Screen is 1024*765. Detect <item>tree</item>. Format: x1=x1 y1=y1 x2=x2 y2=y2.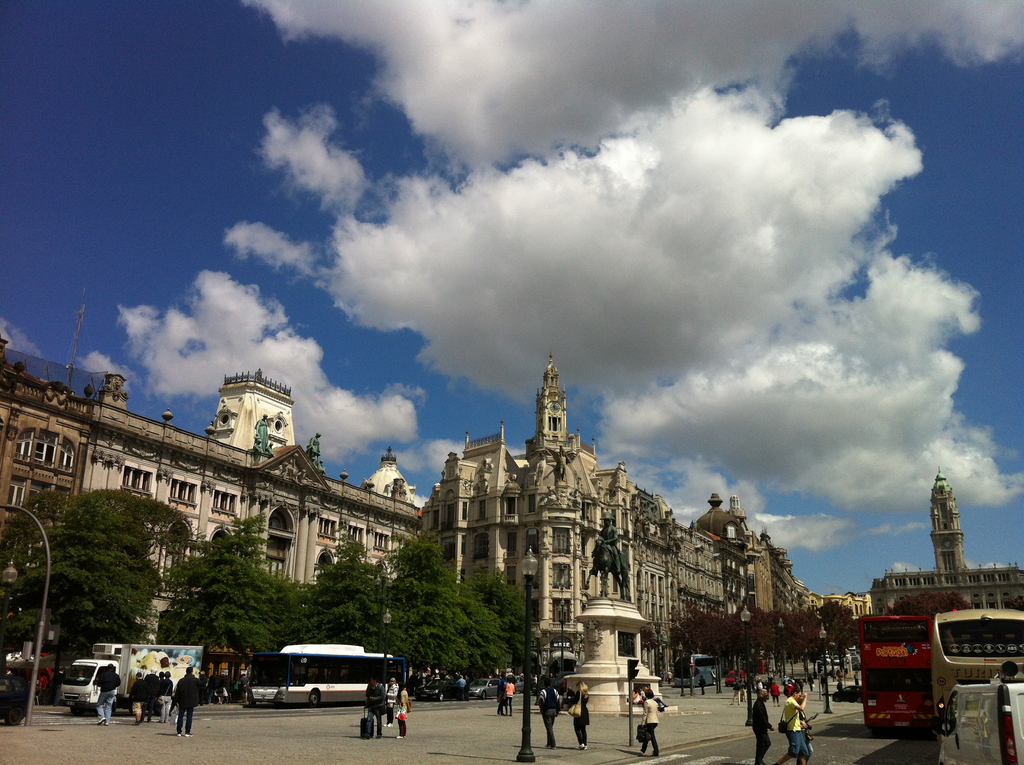
x1=180 y1=512 x2=308 y2=656.
